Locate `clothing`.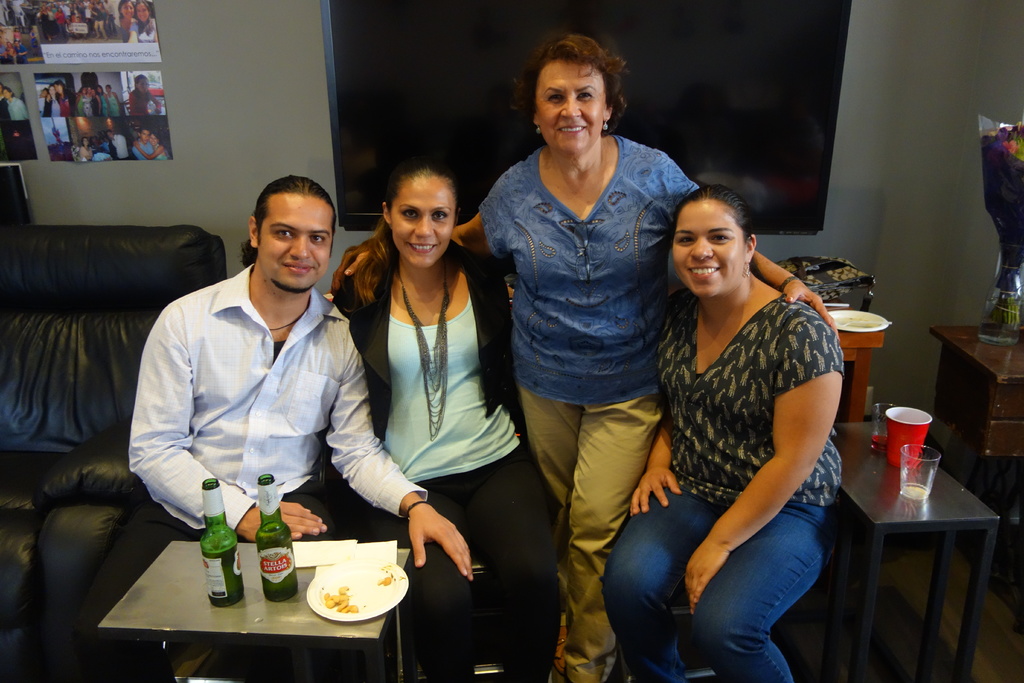
Bounding box: BBox(478, 151, 704, 680).
